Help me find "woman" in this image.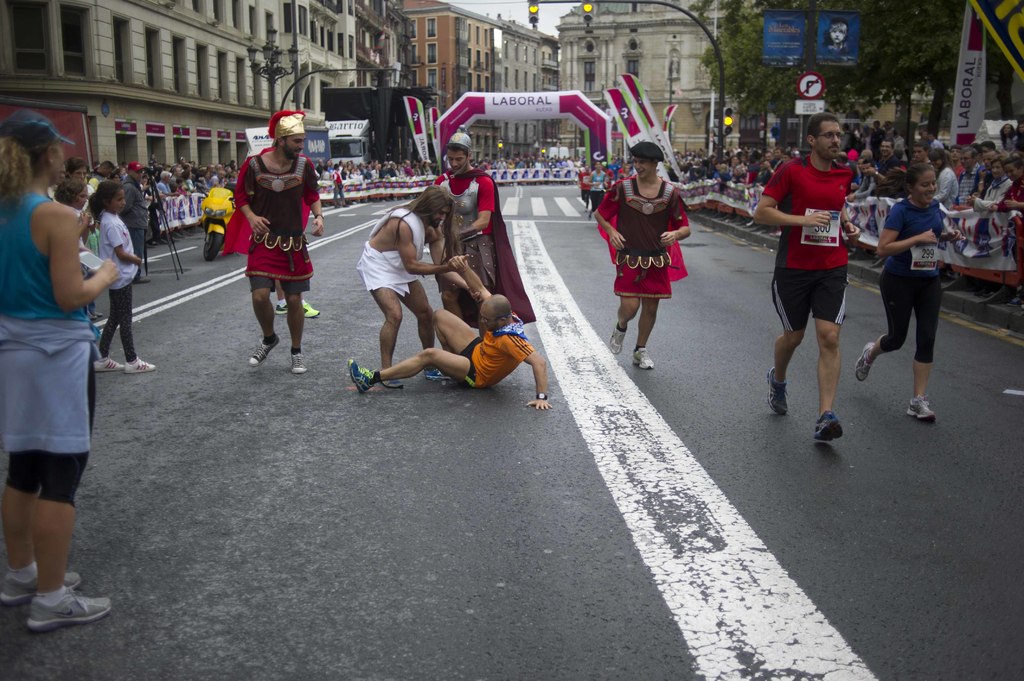
Found it: select_region(851, 163, 957, 424).
